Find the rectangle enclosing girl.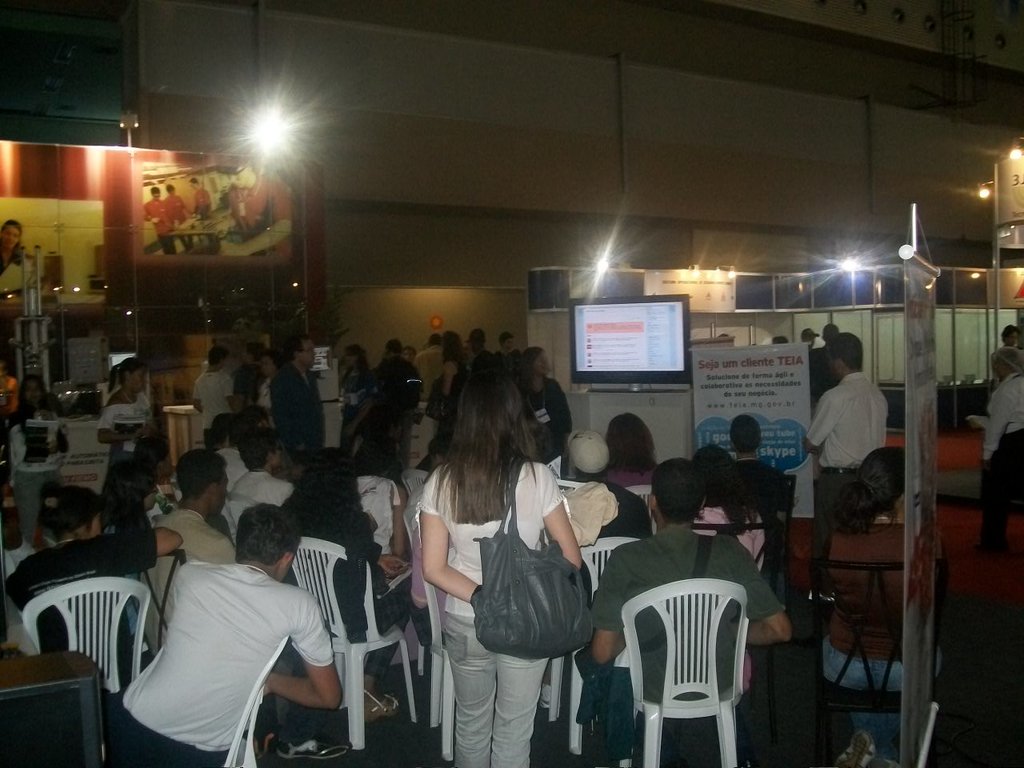
[98, 358, 158, 476].
